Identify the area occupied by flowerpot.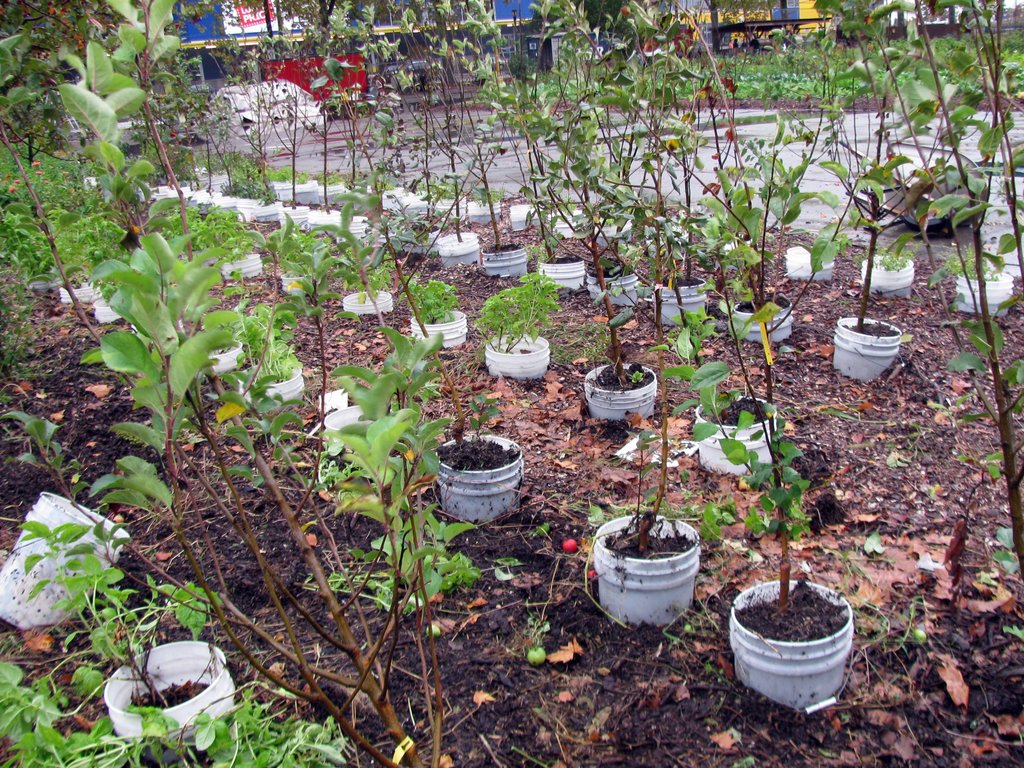
Area: Rect(833, 316, 903, 380).
